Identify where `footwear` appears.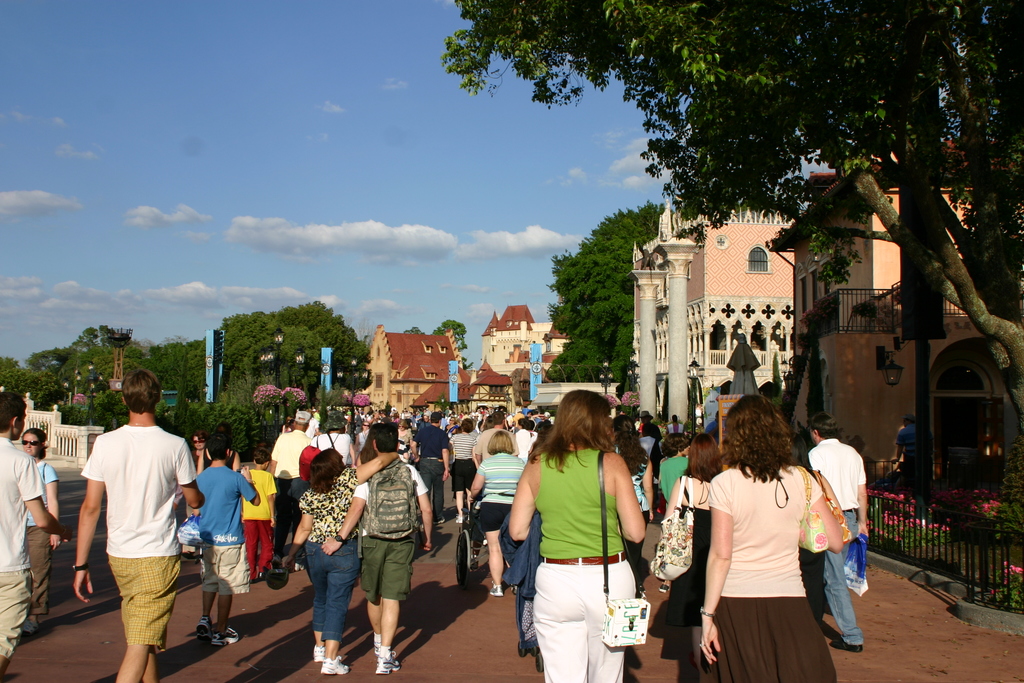
Appears at <region>196, 614, 212, 642</region>.
